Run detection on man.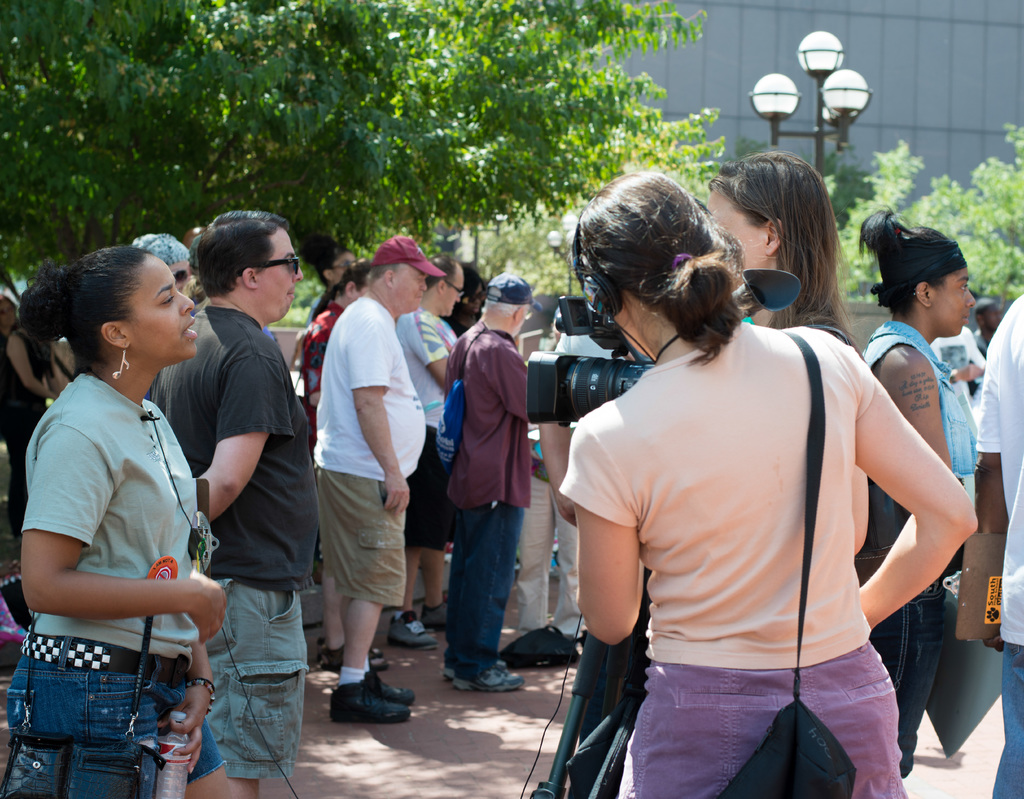
Result: bbox=(311, 237, 450, 728).
